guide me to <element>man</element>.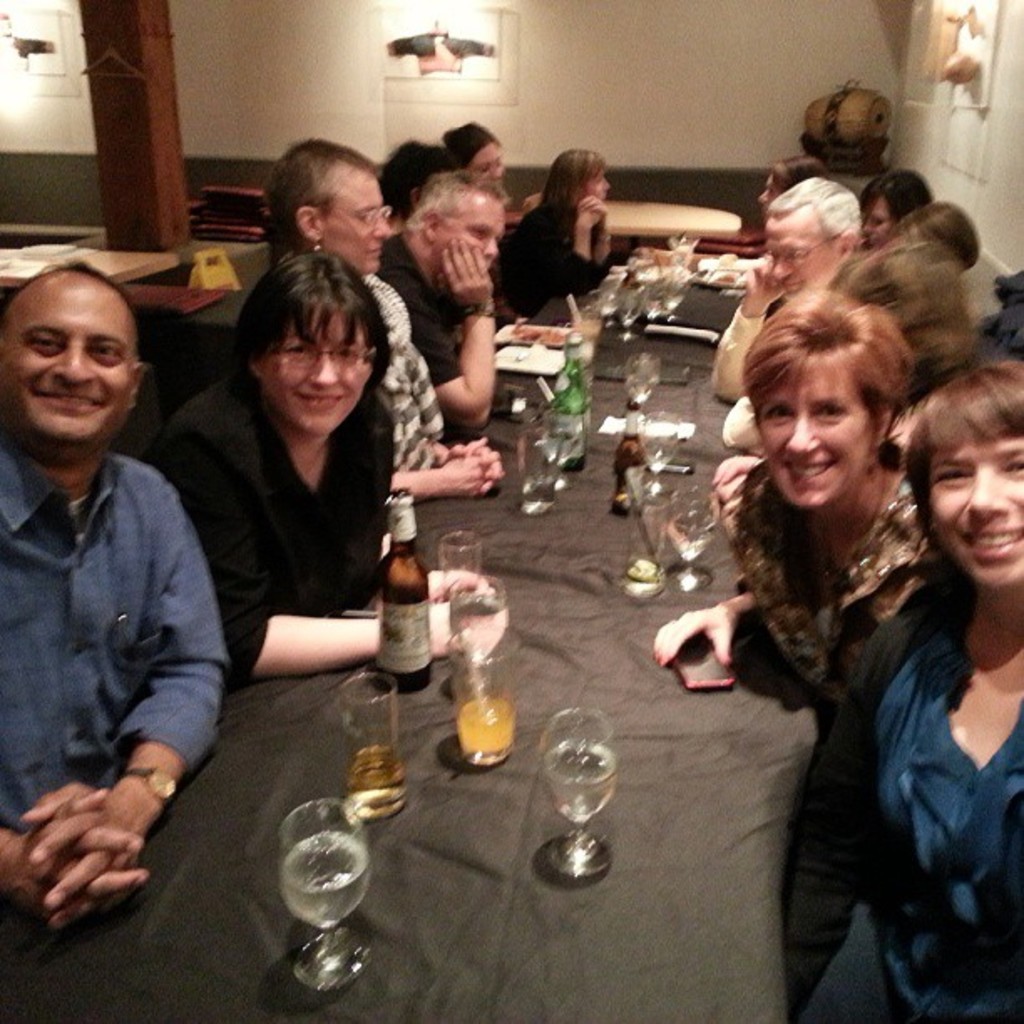
Guidance: <region>704, 177, 863, 445</region>.
